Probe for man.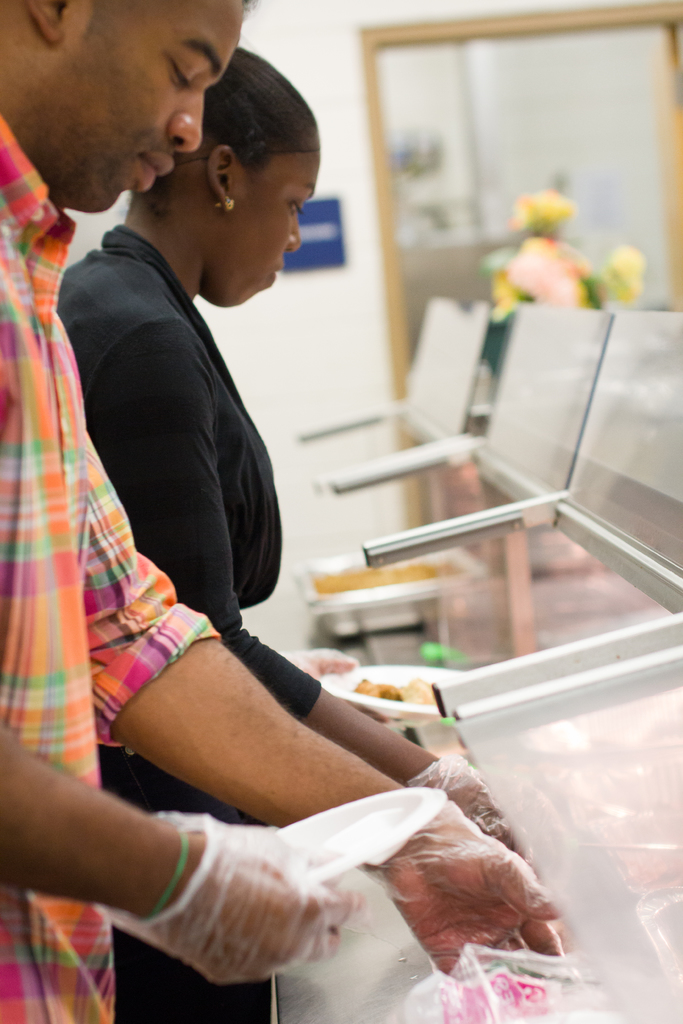
Probe result: Rect(0, 0, 572, 1023).
